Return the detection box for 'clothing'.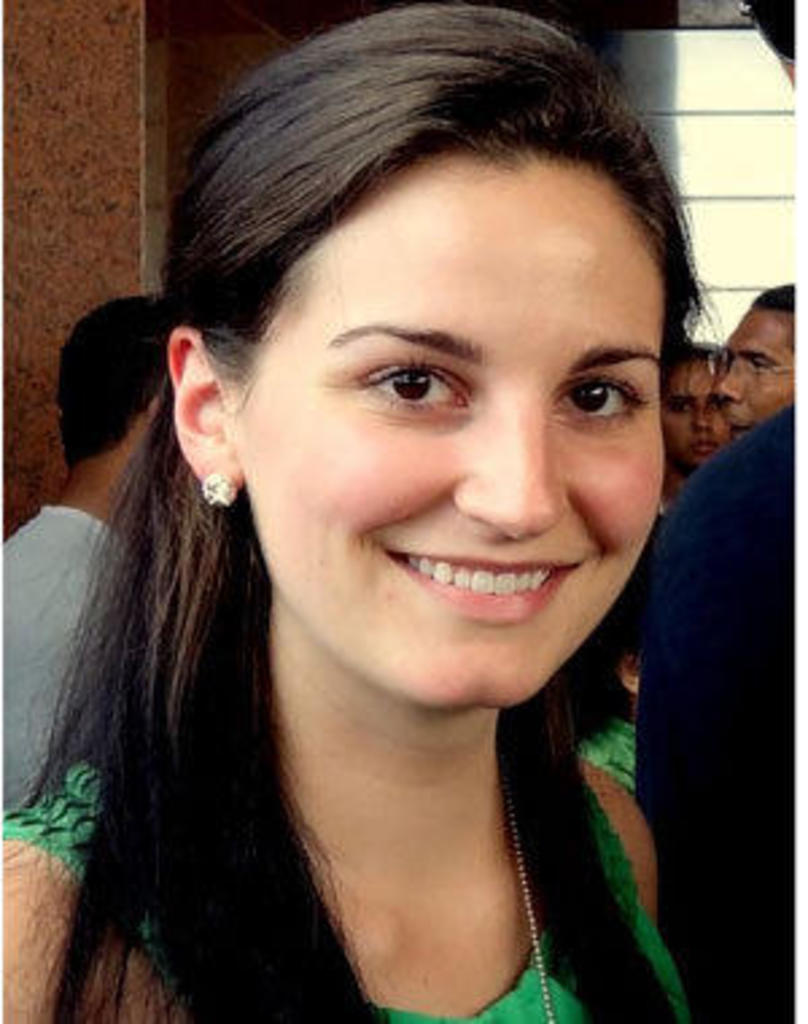
[630, 393, 805, 1021].
